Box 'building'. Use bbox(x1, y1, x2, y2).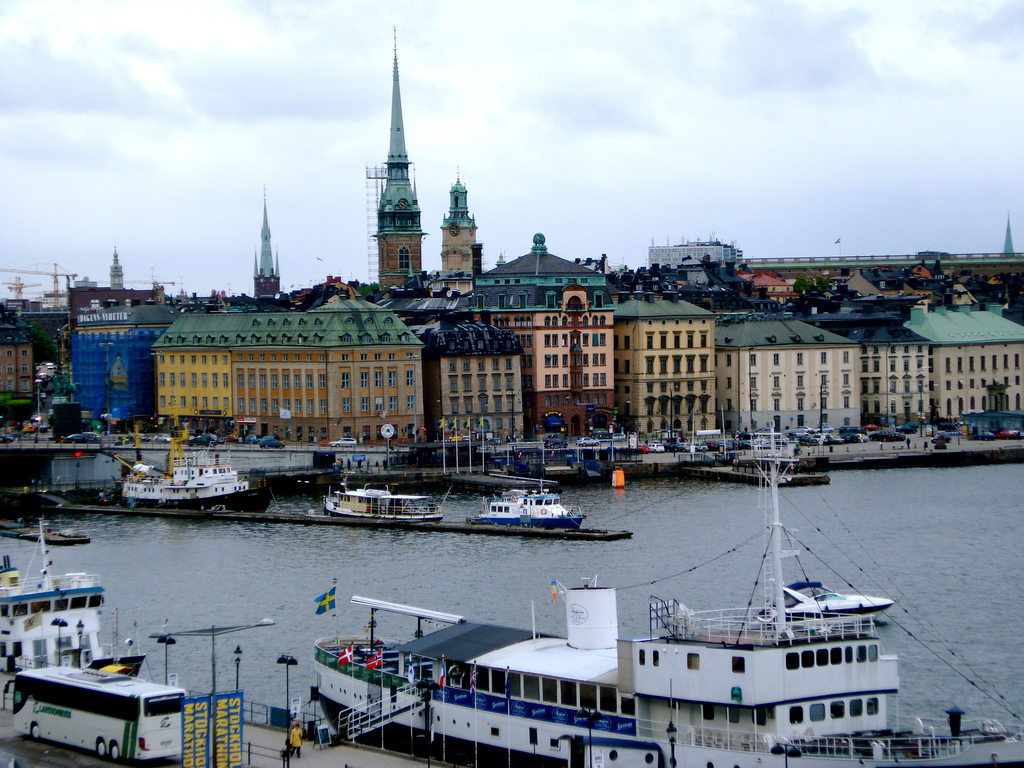
bbox(473, 236, 609, 442).
